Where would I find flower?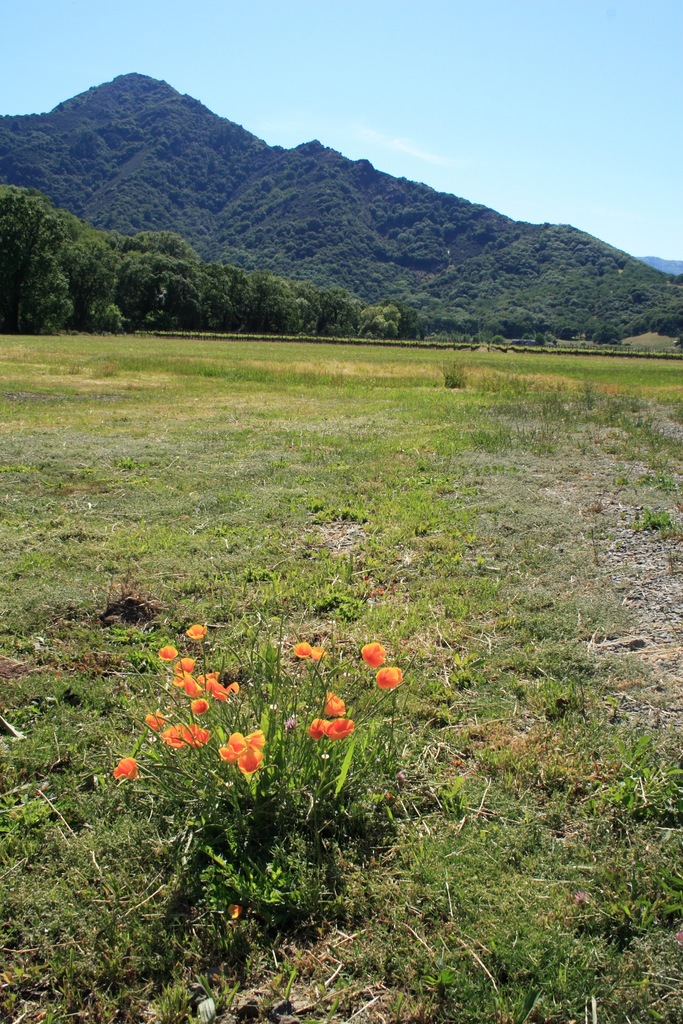
At left=324, top=691, right=345, bottom=715.
